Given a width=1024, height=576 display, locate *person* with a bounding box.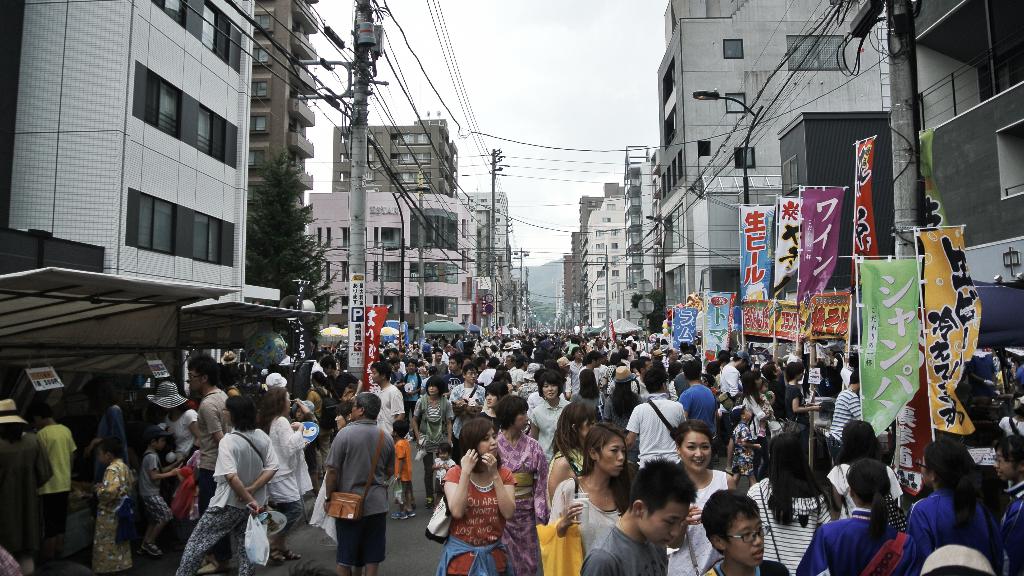
Located: select_region(0, 396, 56, 556).
